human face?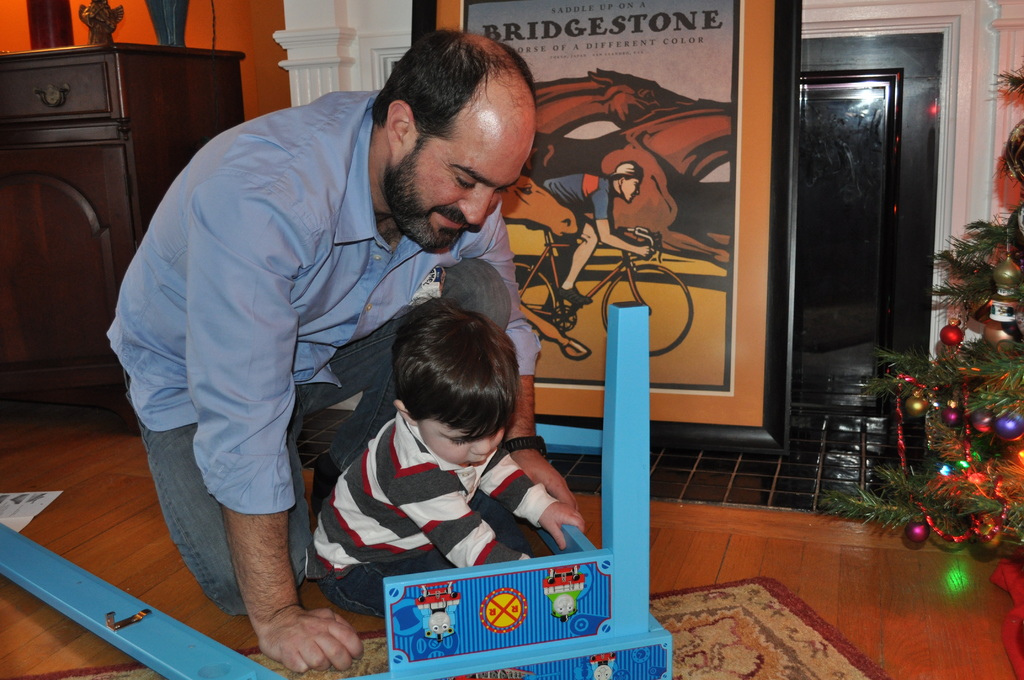
region(396, 93, 530, 254)
